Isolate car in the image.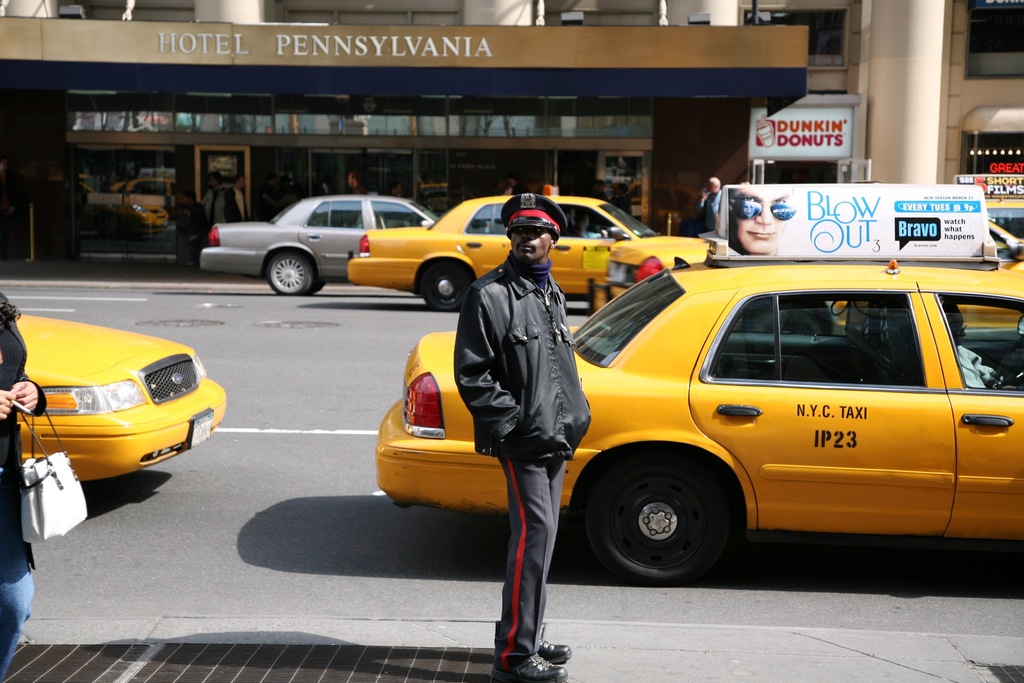
Isolated region: region(344, 182, 727, 307).
